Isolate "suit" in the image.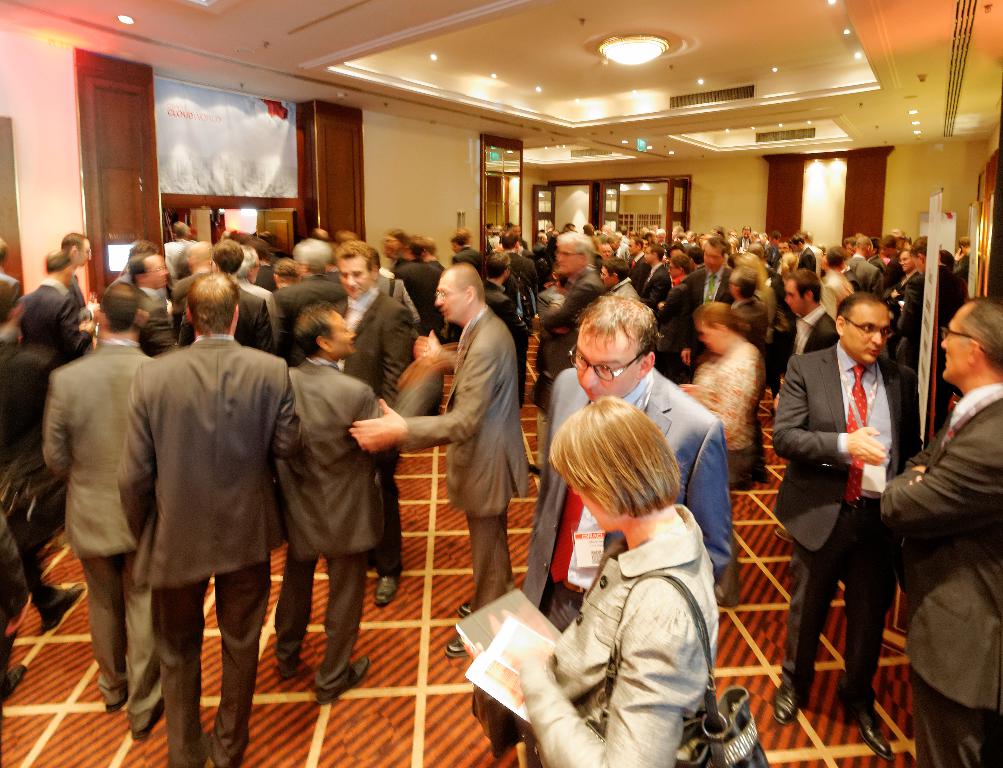
Isolated region: 801,247,816,280.
